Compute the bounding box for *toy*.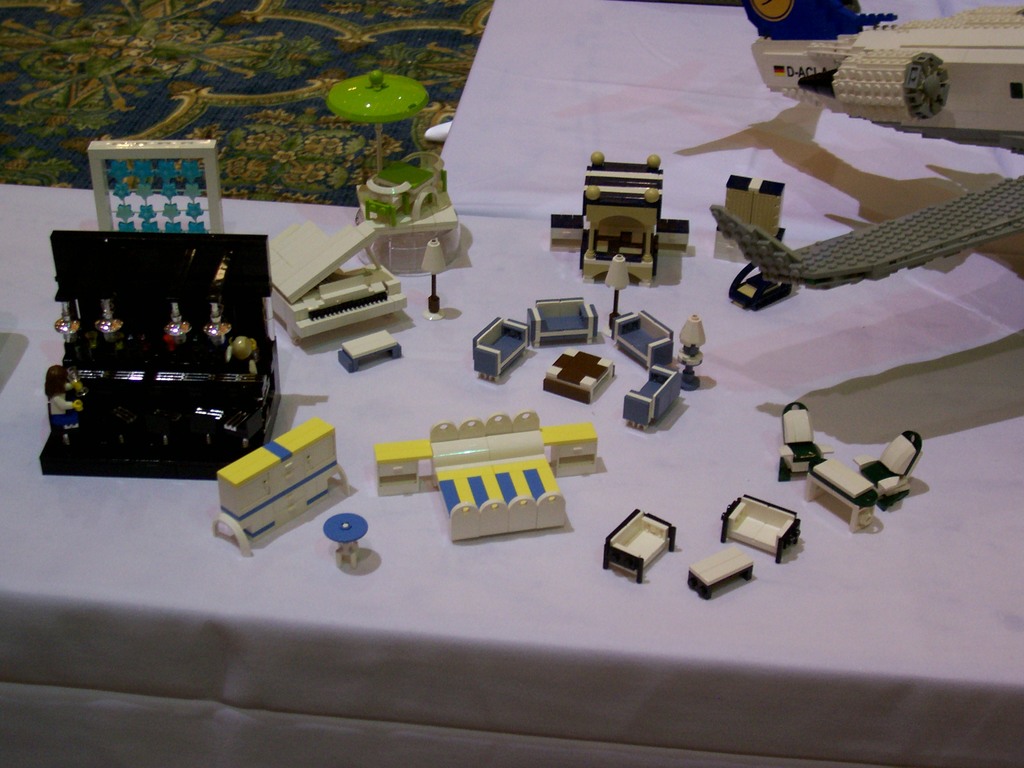
<box>685,541,751,604</box>.
